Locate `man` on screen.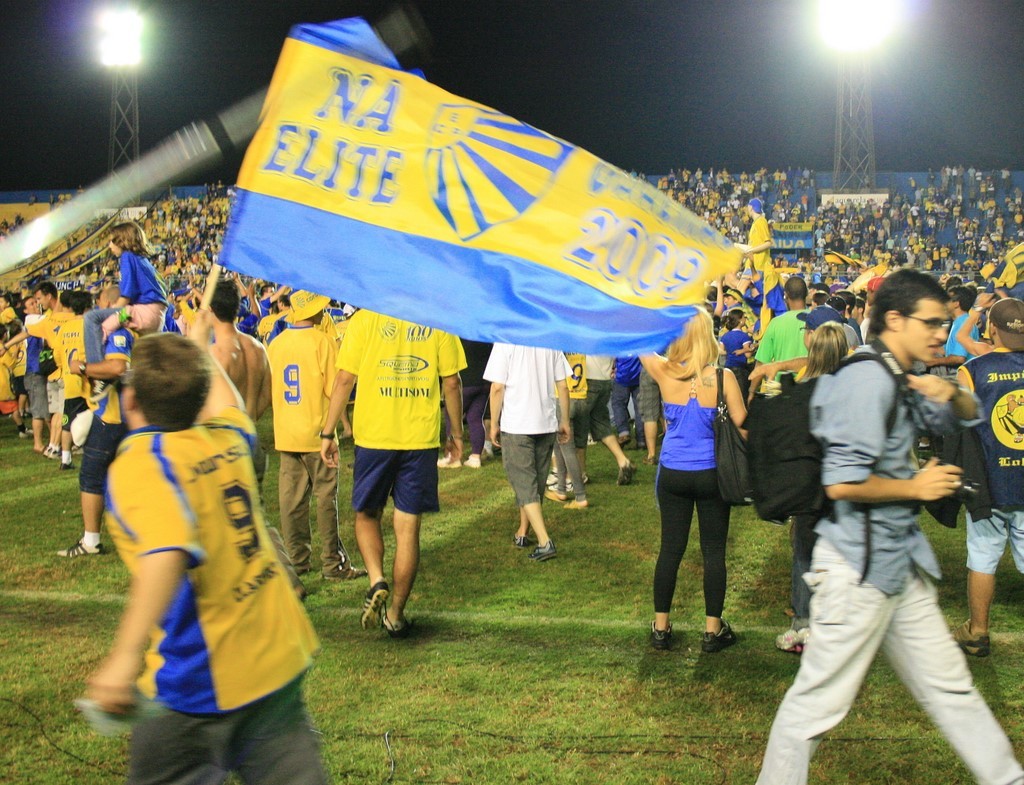
On screen at [left=319, top=305, right=469, bottom=637].
